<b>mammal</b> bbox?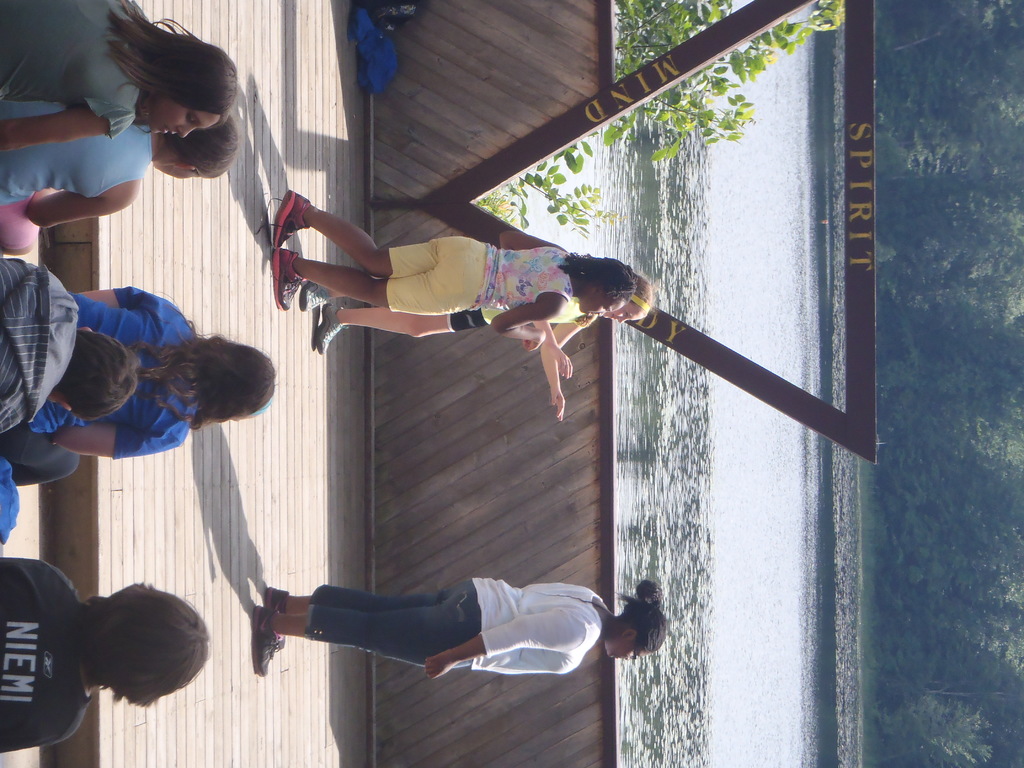
rect(0, 554, 206, 749)
